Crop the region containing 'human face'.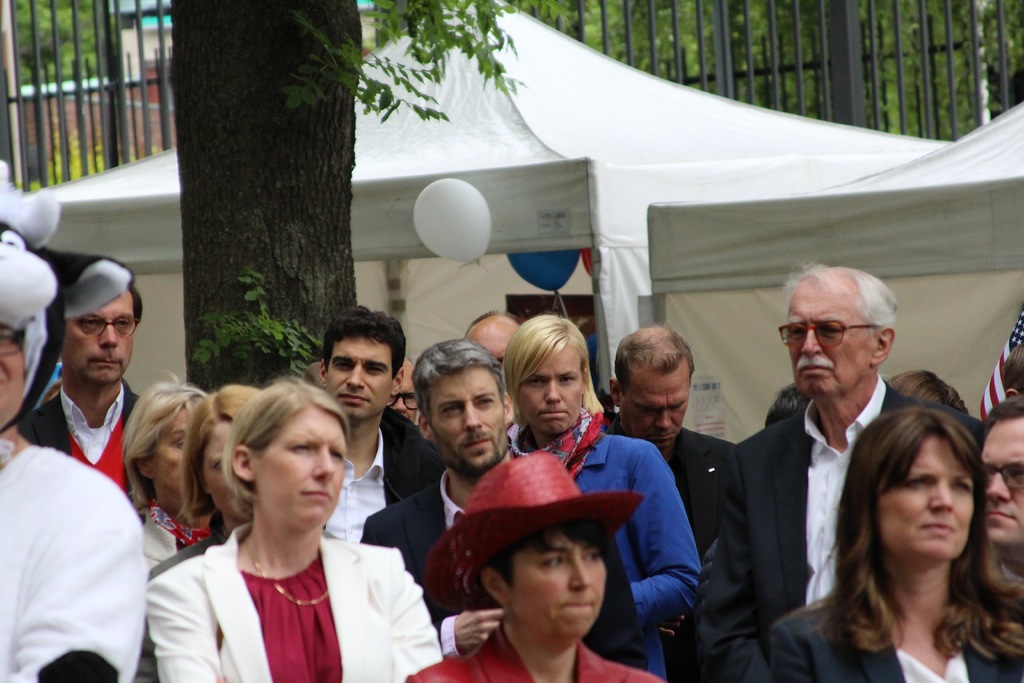
Crop region: <region>619, 372, 689, 451</region>.
